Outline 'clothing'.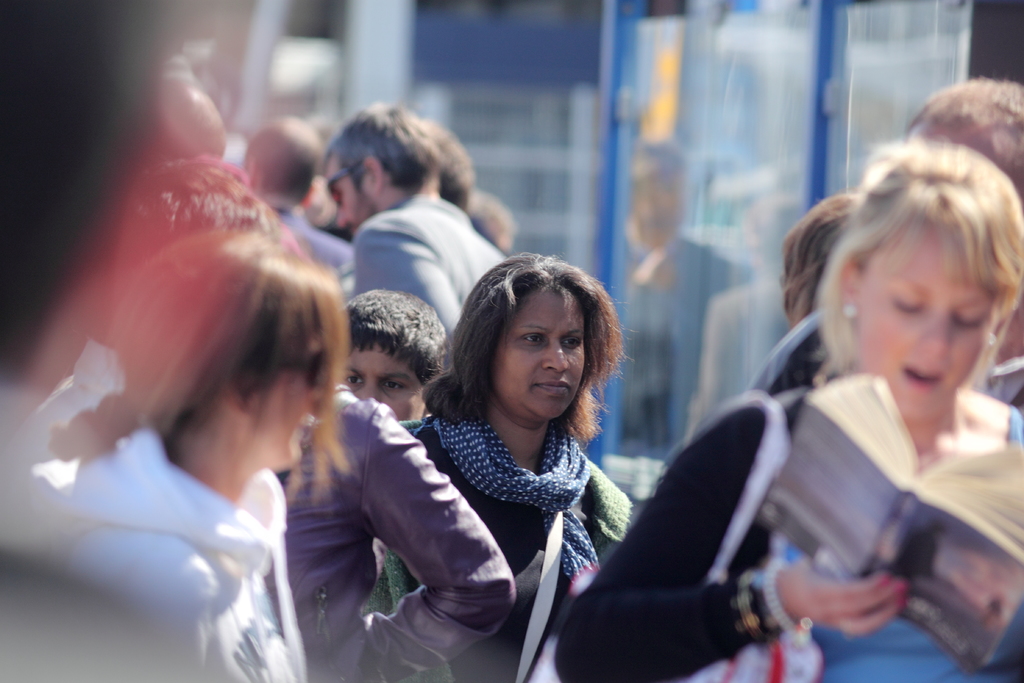
Outline: x1=33, y1=329, x2=346, y2=669.
